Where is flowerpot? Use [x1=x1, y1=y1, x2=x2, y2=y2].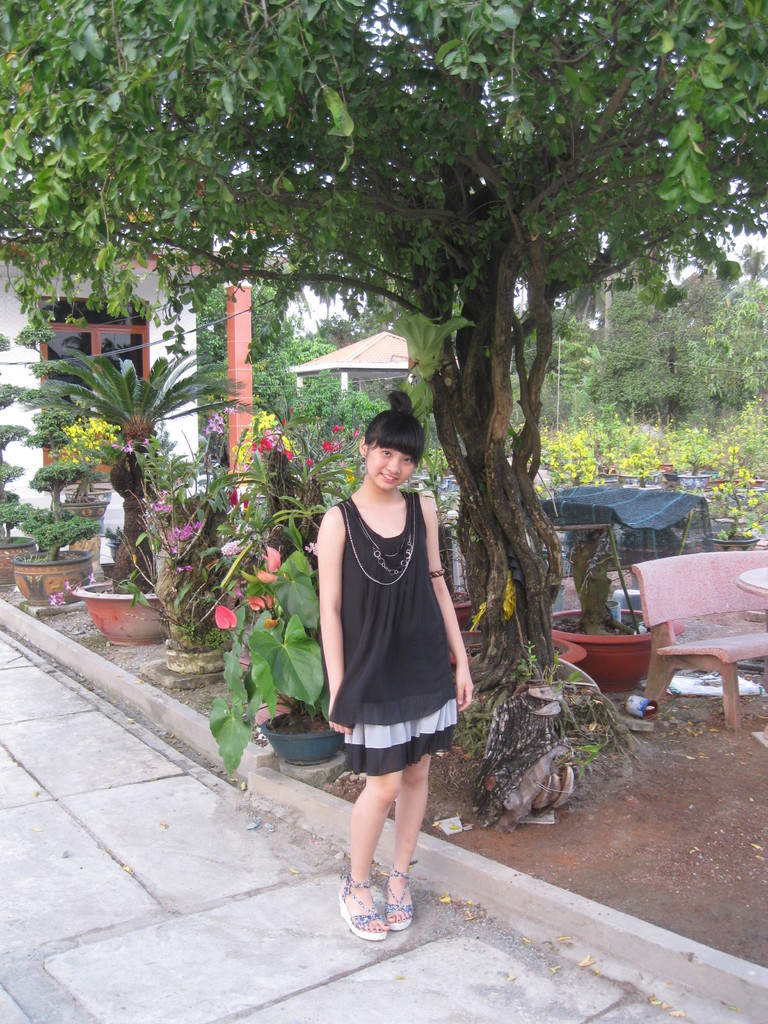
[x1=0, y1=529, x2=40, y2=572].
